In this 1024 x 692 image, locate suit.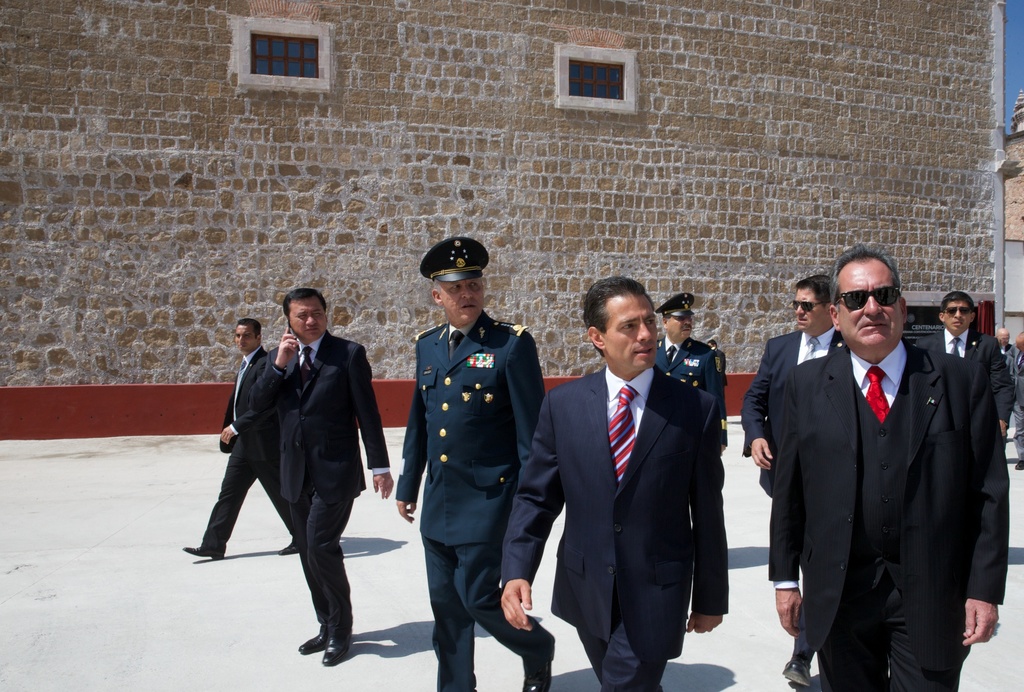
Bounding box: crop(502, 359, 723, 691).
